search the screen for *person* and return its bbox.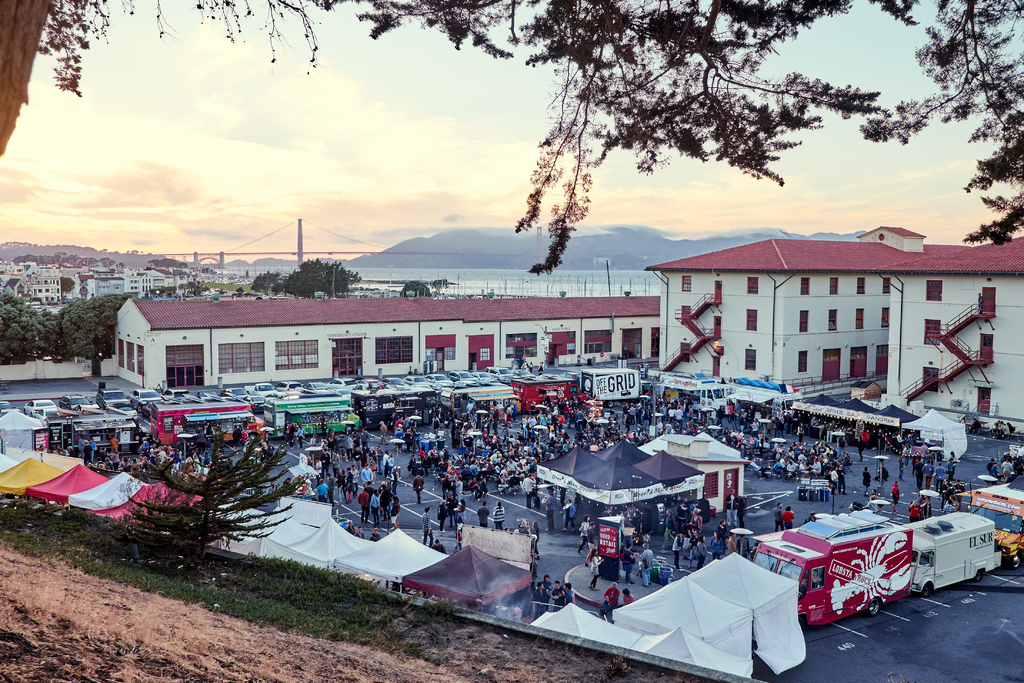
Found: {"left": 911, "top": 500, "right": 913, "bottom": 513}.
